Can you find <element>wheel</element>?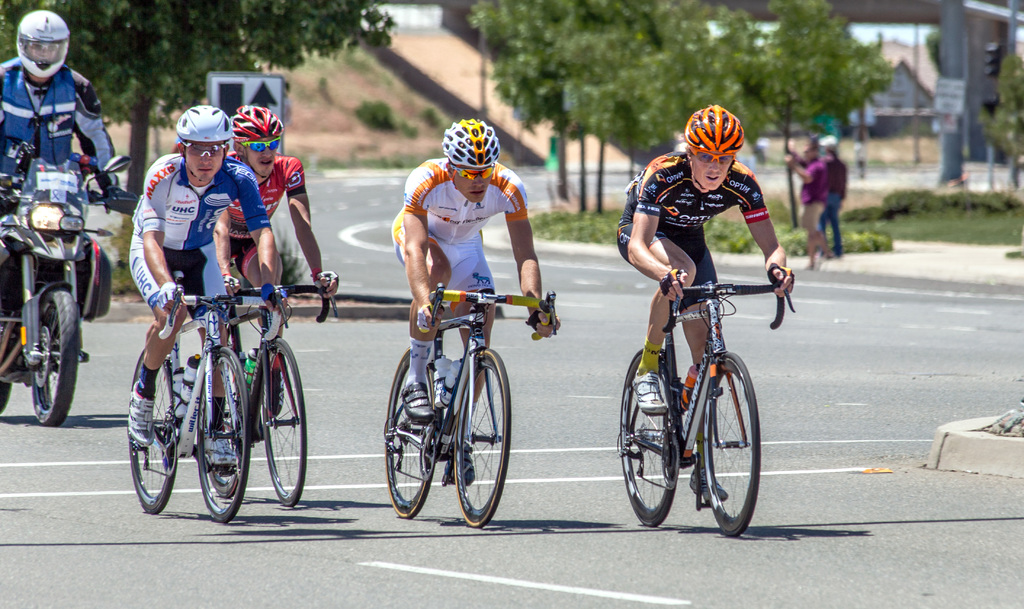
Yes, bounding box: [x1=612, y1=344, x2=676, y2=524].
